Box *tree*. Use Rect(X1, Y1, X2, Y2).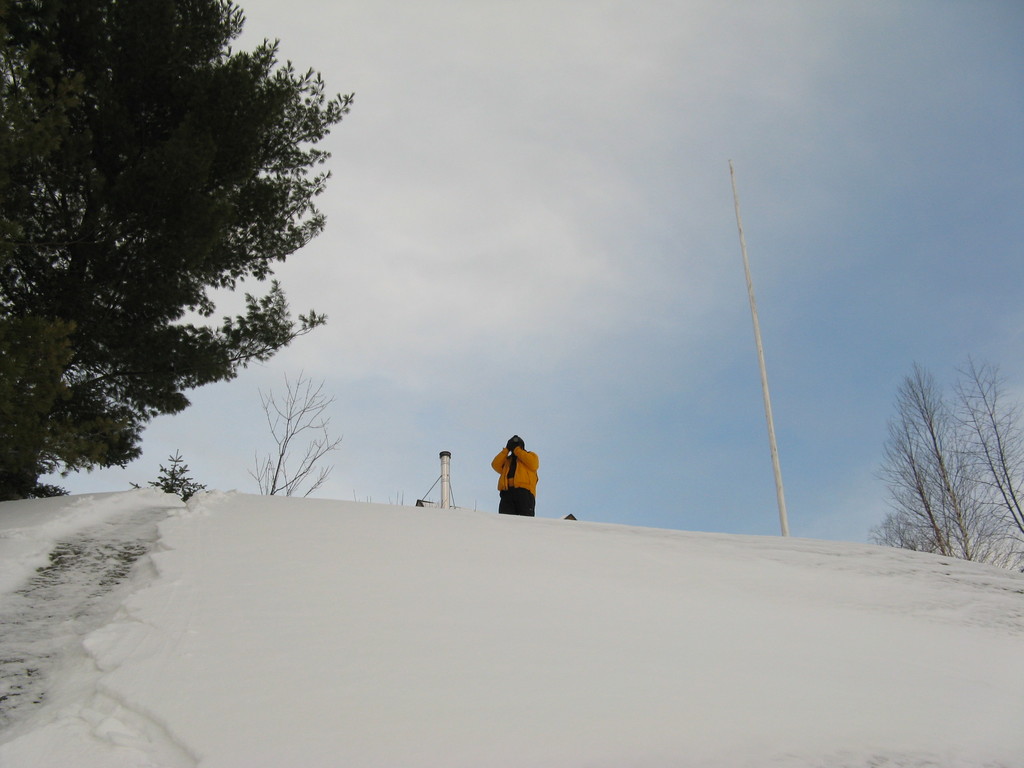
Rect(131, 447, 212, 505).
